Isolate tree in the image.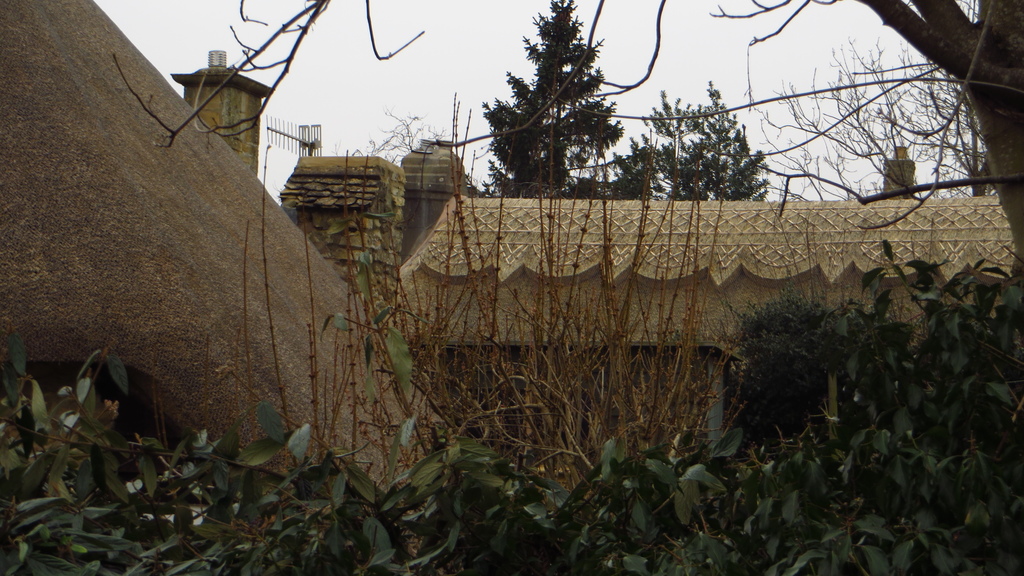
Isolated region: l=108, t=0, r=1023, b=293.
